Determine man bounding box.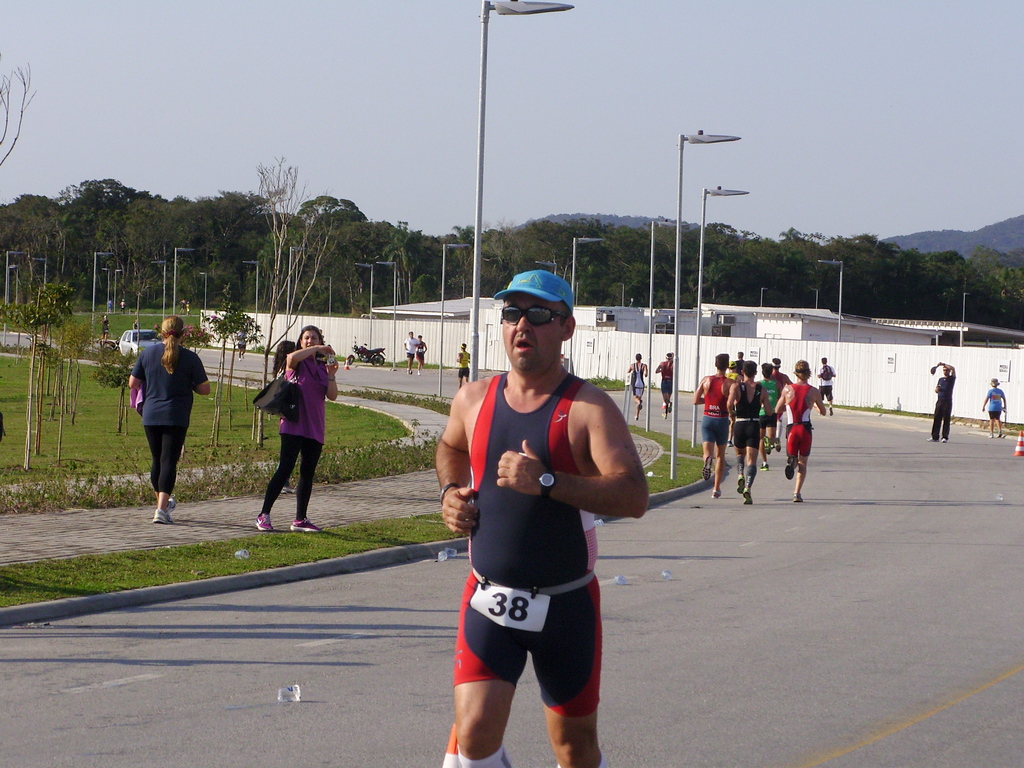
Determined: [left=235, top=328, right=250, bottom=360].
